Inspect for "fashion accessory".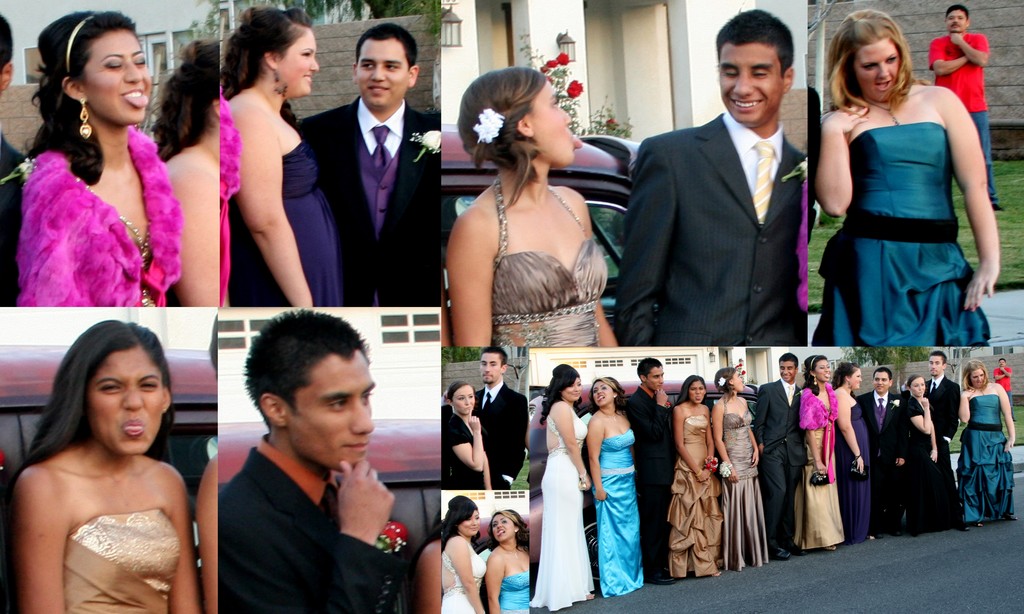
Inspection: crop(811, 372, 820, 386).
